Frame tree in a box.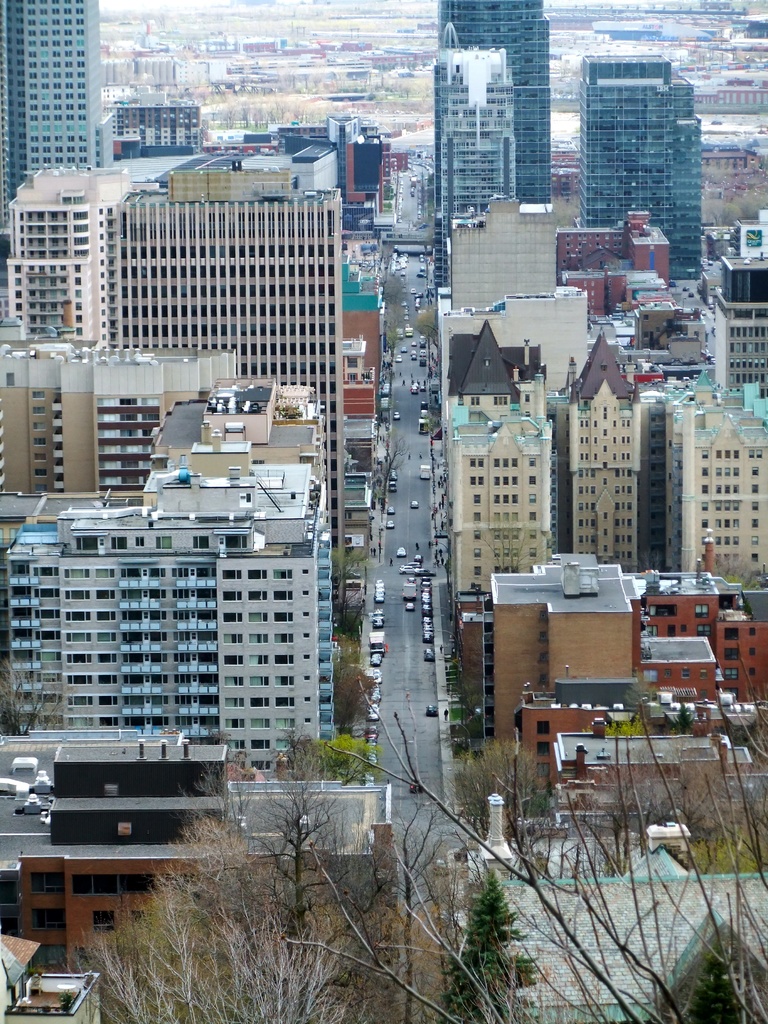
Rect(378, 429, 412, 515).
